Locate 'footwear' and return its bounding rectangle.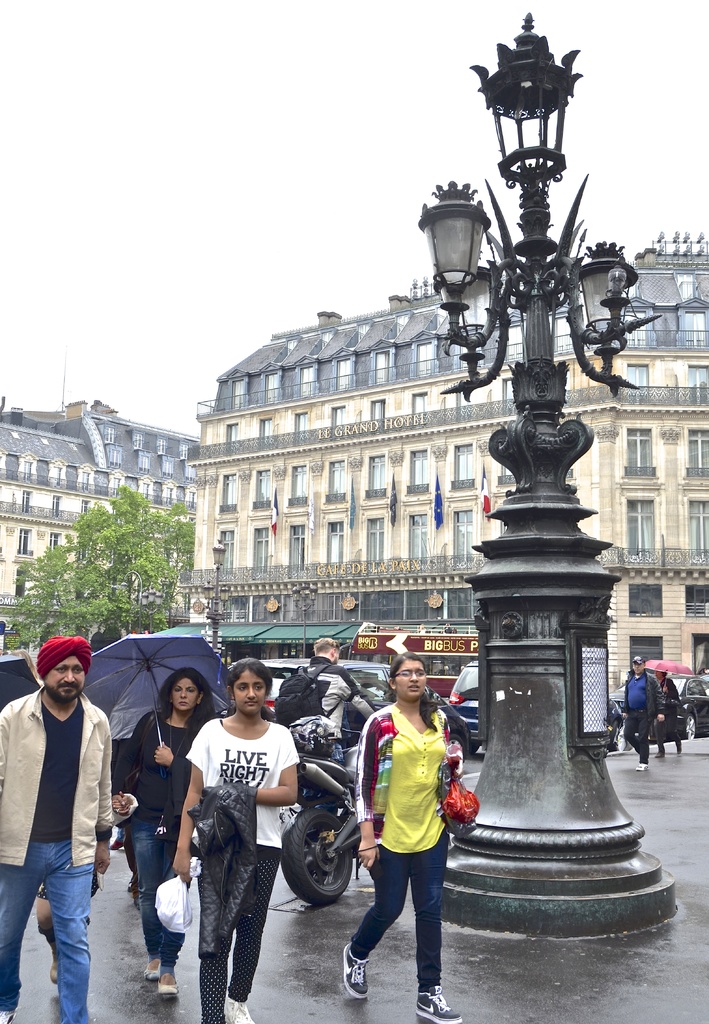
[x1=653, y1=753, x2=665, y2=760].
